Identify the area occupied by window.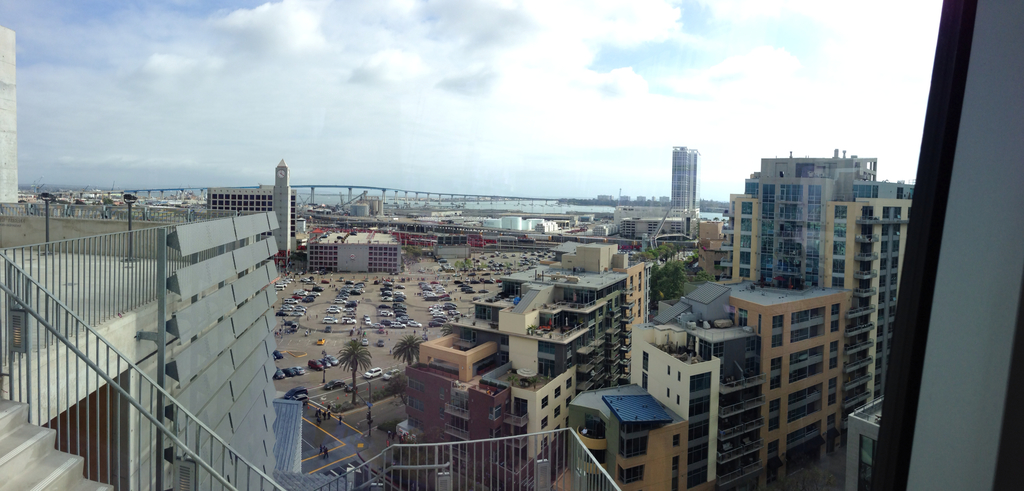
Area: [874, 392, 879, 397].
